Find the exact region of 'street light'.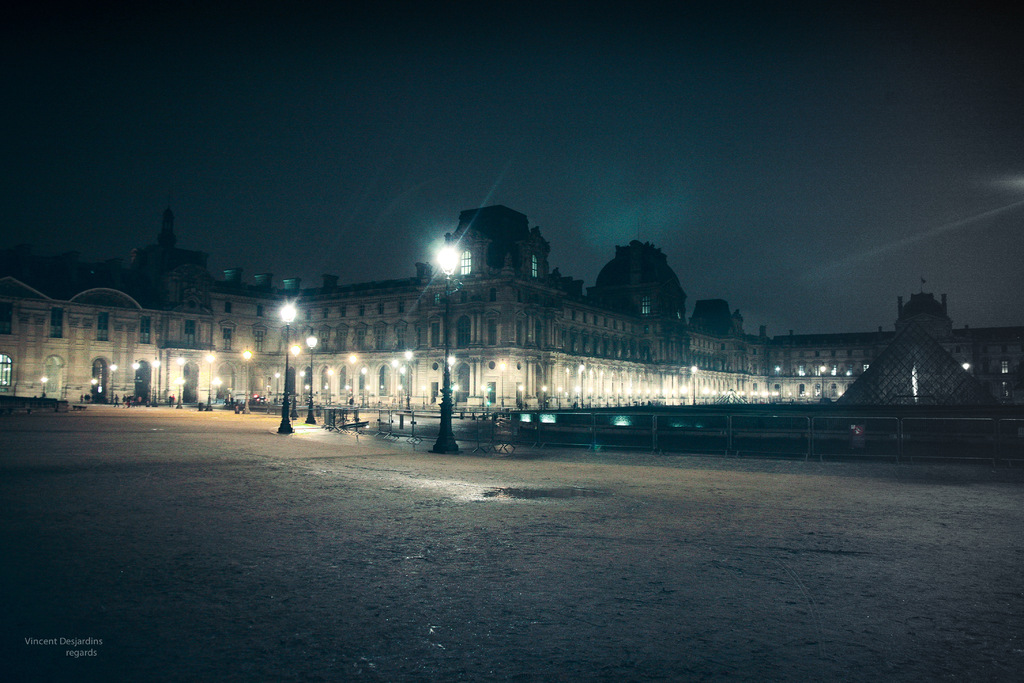
Exact region: <bbox>606, 385, 610, 405</bbox>.
